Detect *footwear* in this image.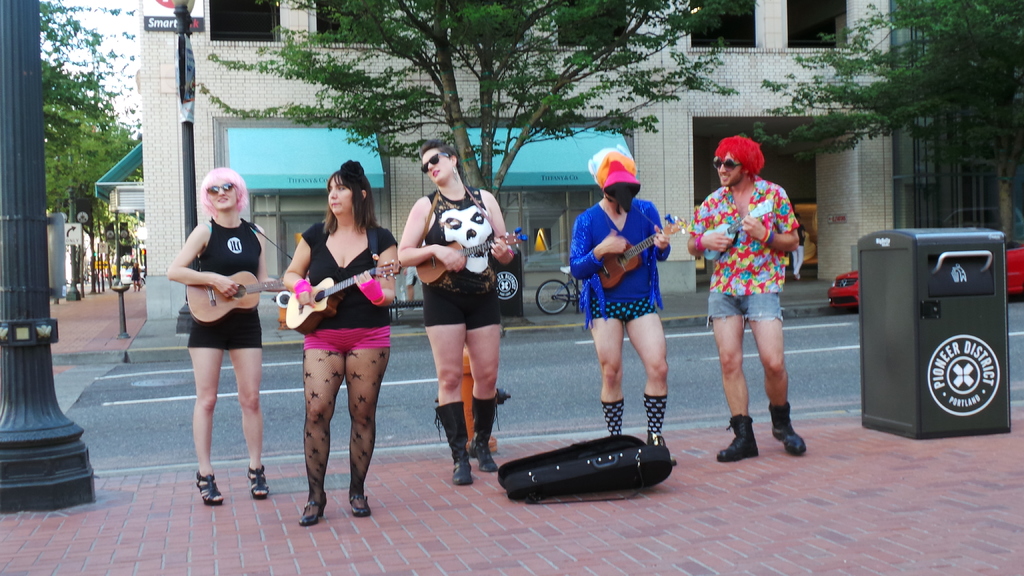
Detection: crop(472, 393, 498, 472).
